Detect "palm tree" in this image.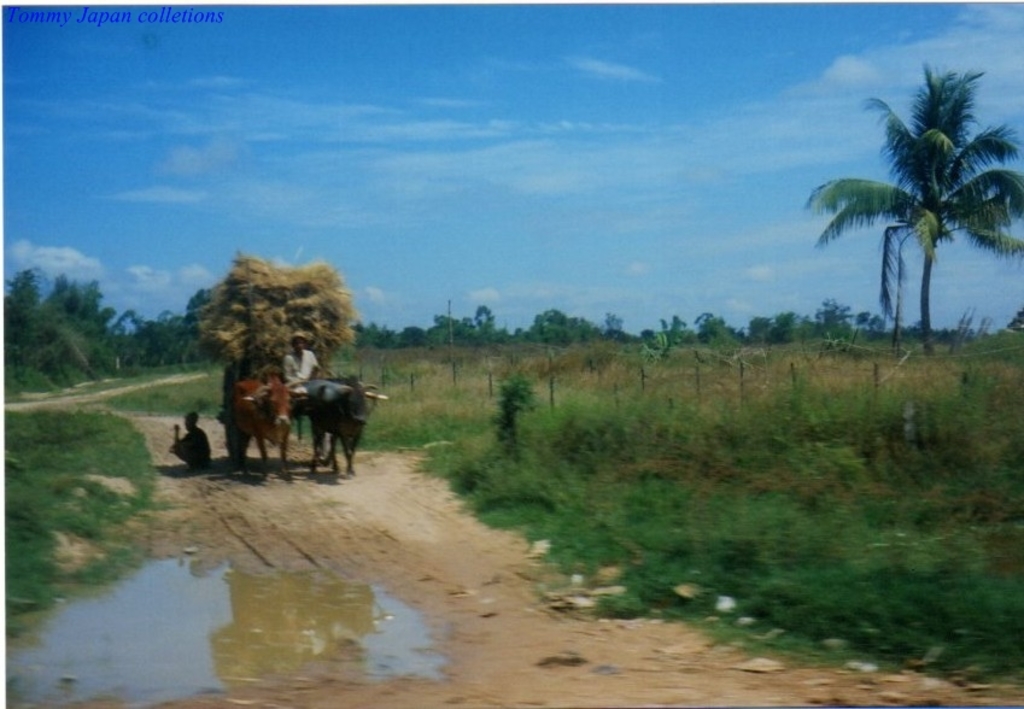
Detection: locate(825, 80, 1003, 368).
